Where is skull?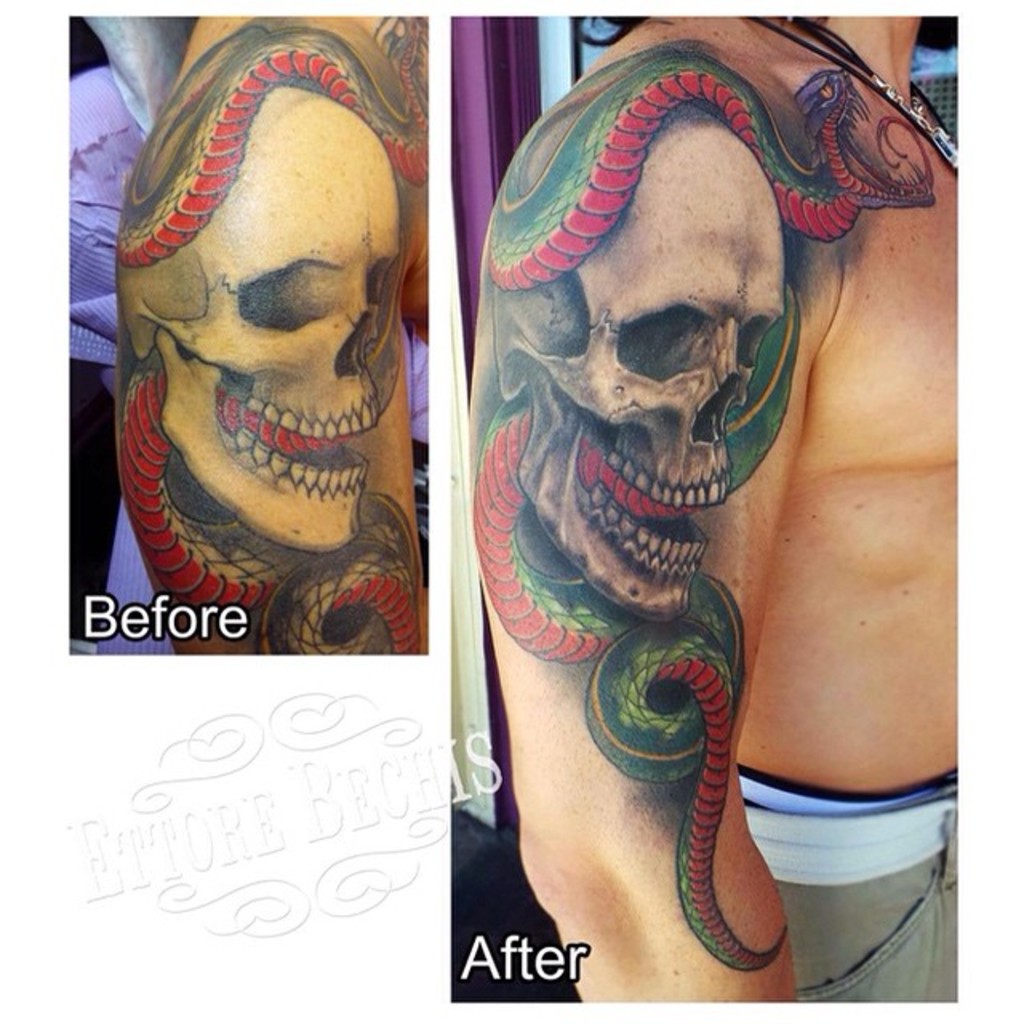
<region>118, 83, 400, 555</region>.
